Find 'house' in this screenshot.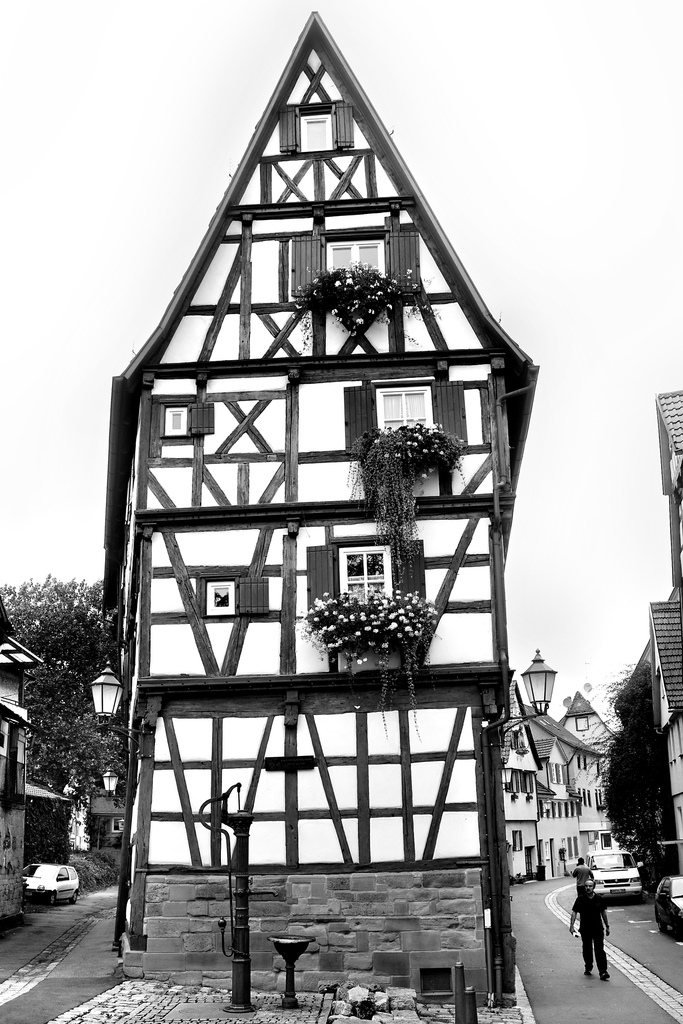
The bounding box for 'house' is <region>646, 388, 682, 607</region>.
